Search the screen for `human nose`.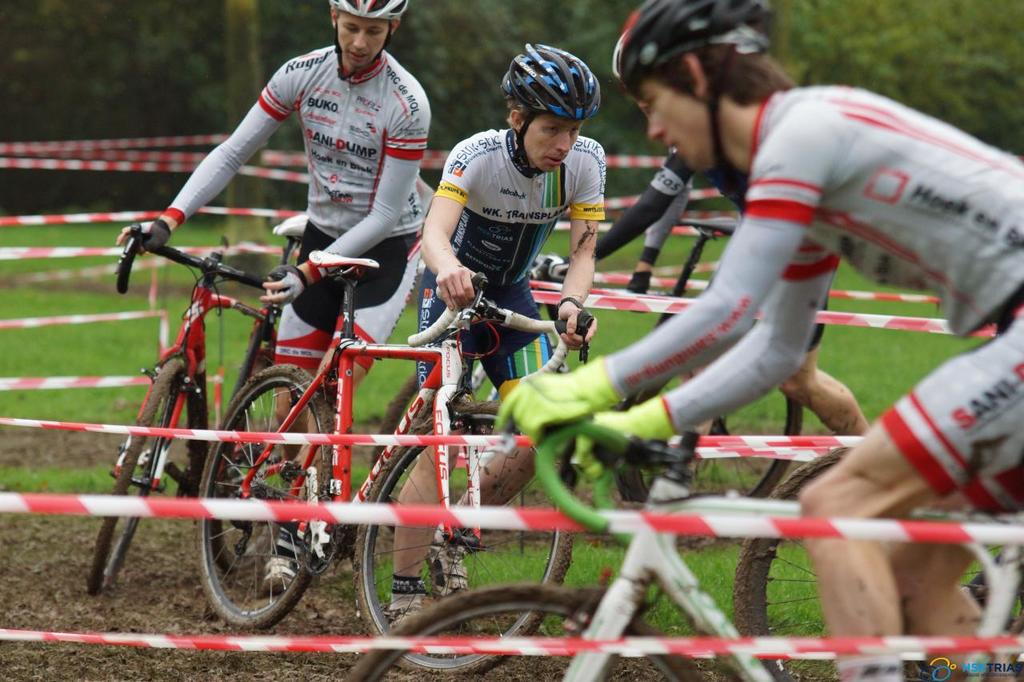
Found at 554:131:573:150.
